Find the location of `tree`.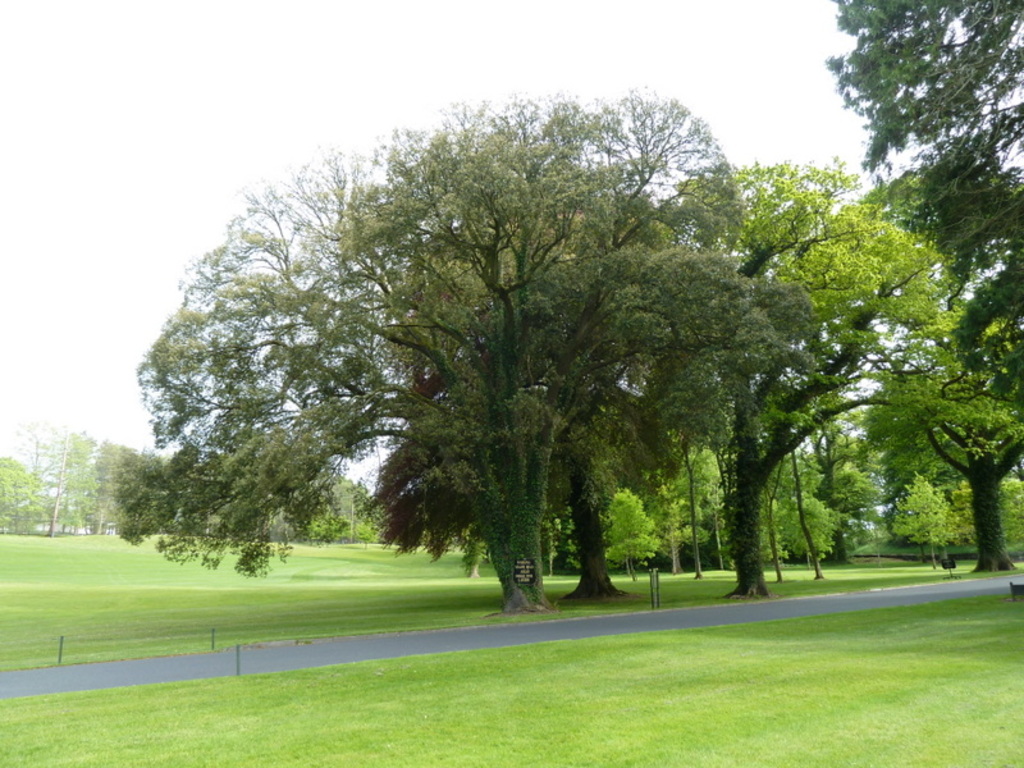
Location: box=[628, 152, 968, 596].
